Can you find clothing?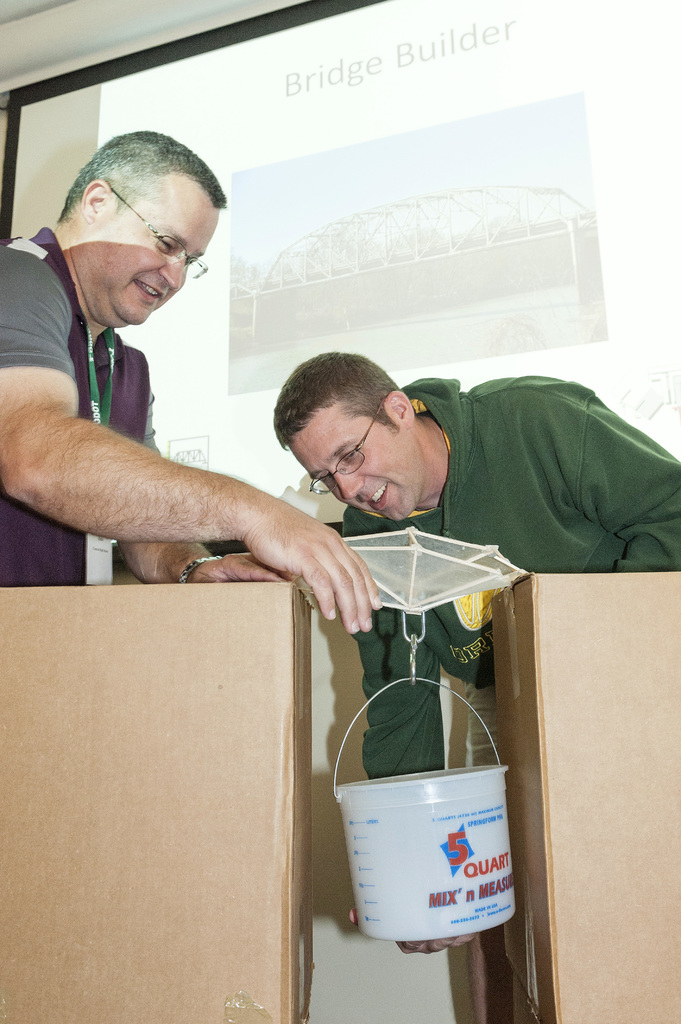
Yes, bounding box: {"left": 1, "top": 225, "right": 166, "bottom": 584}.
